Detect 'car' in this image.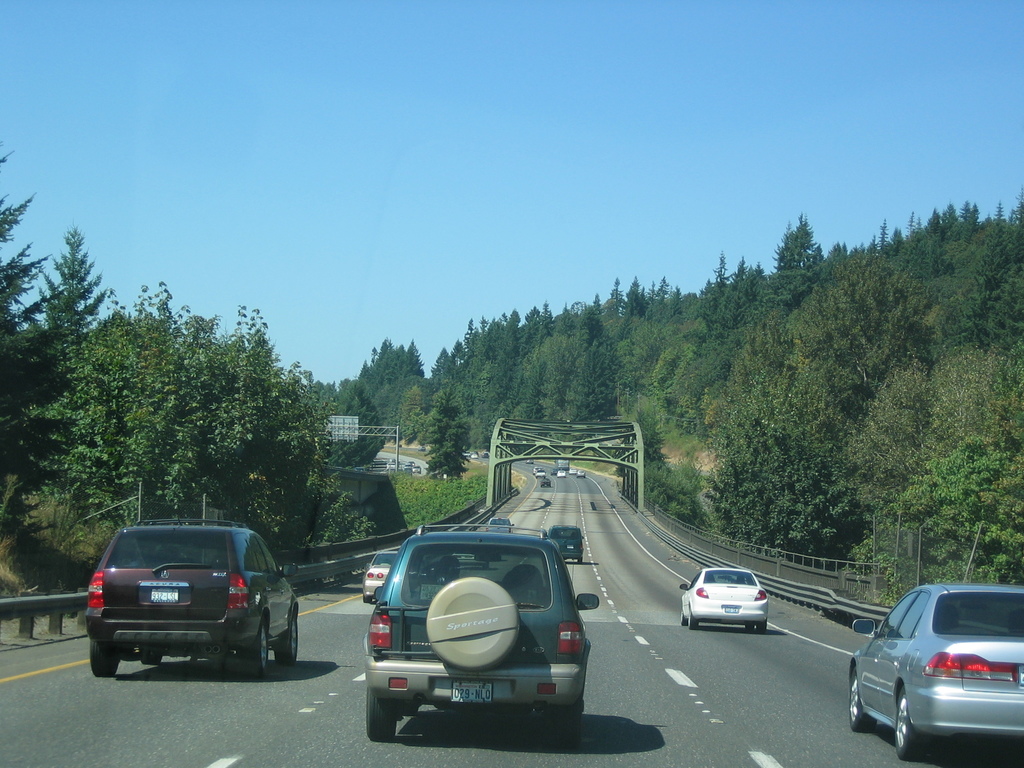
Detection: detection(847, 584, 1023, 762).
